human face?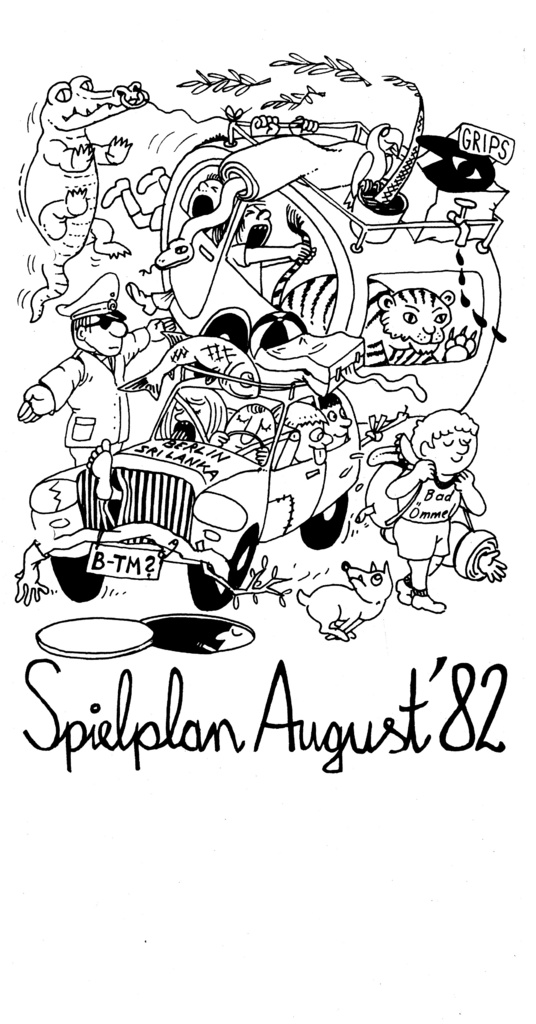
select_region(236, 207, 266, 245)
